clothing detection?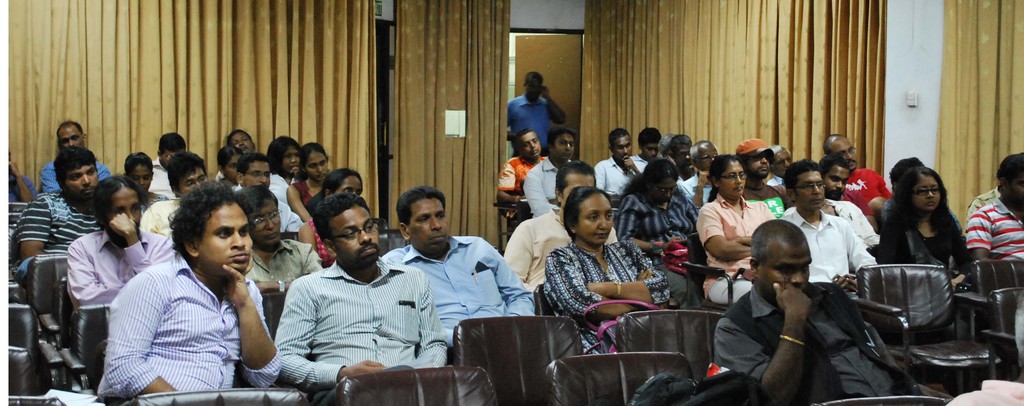
bbox(259, 245, 434, 389)
